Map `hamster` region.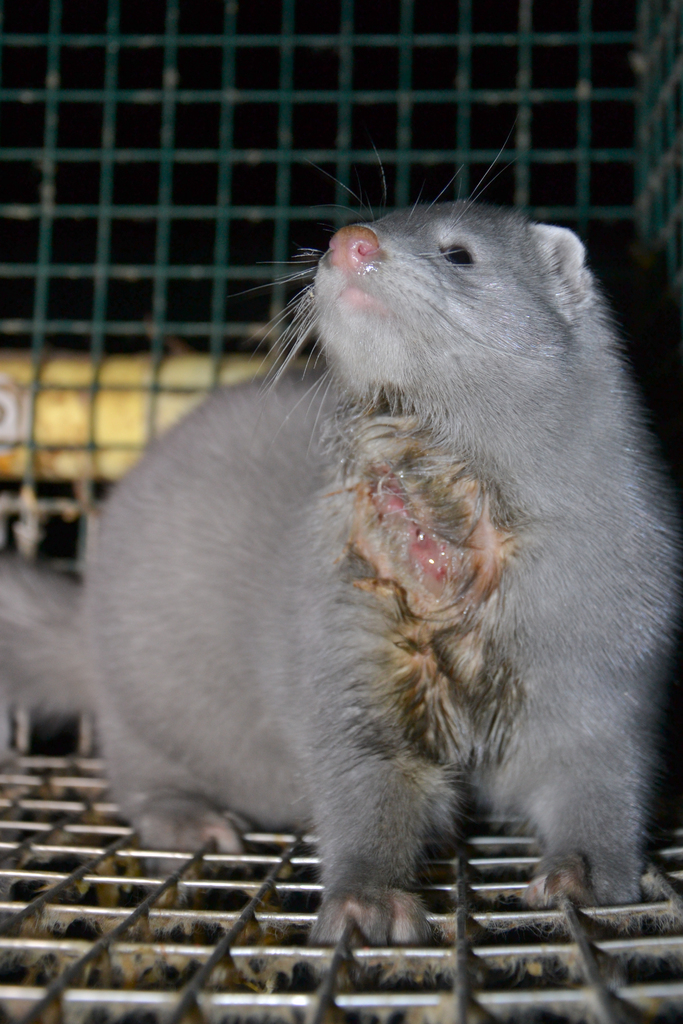
Mapped to 0, 137, 680, 959.
